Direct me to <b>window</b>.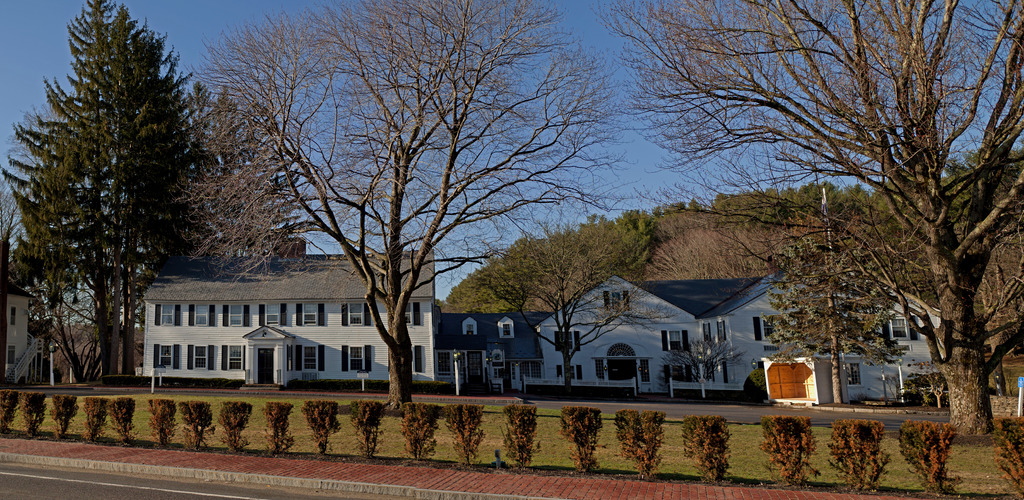
Direction: region(486, 368, 502, 383).
